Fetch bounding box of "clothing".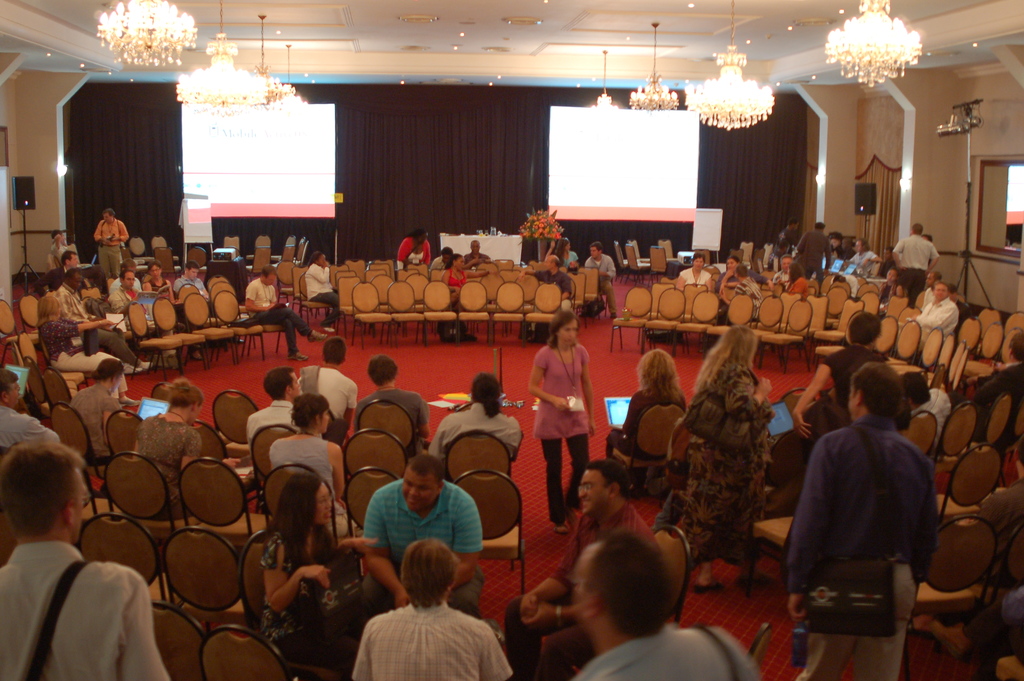
Bbox: locate(0, 400, 69, 451).
